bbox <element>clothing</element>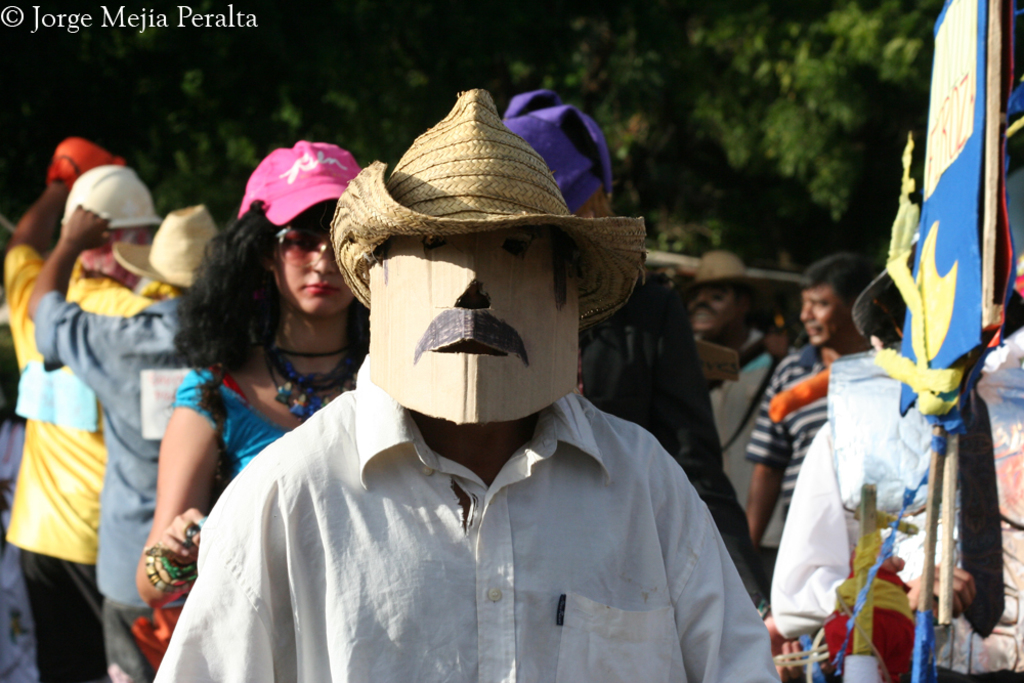
locate(150, 345, 775, 682)
